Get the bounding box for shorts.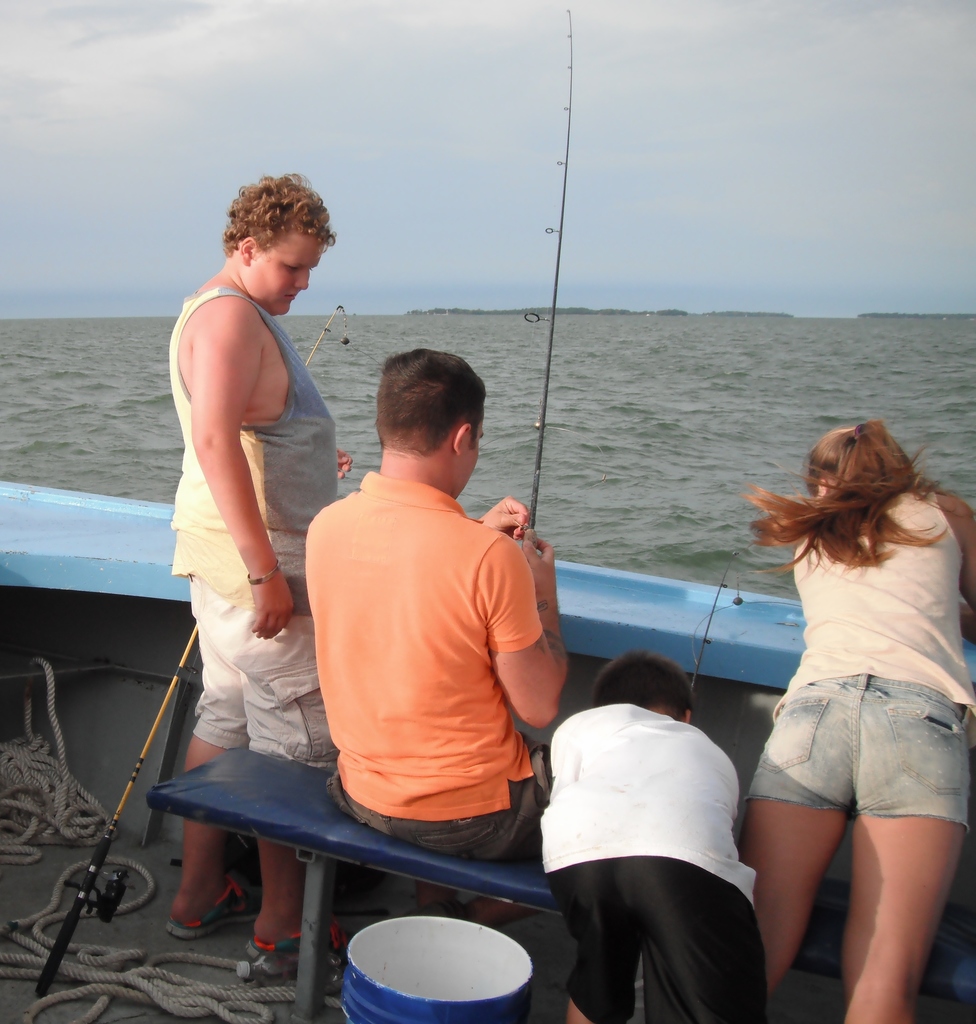
pyautogui.locateOnScreen(552, 854, 765, 1023).
